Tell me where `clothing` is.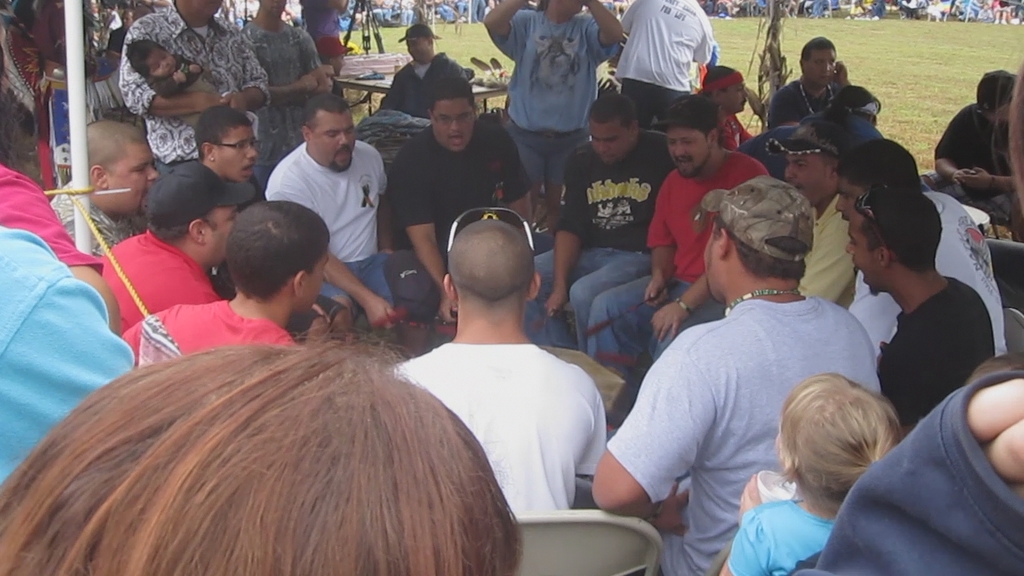
`clothing` is at 594 0 731 123.
